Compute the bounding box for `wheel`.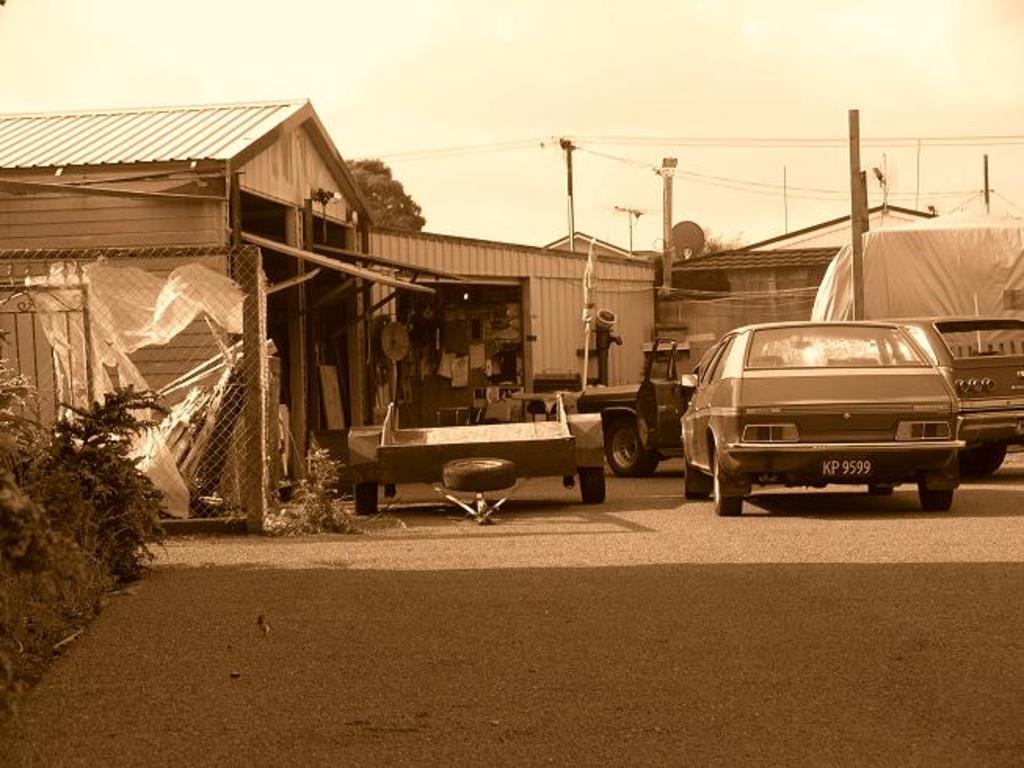
[left=674, top=461, right=720, bottom=500].
